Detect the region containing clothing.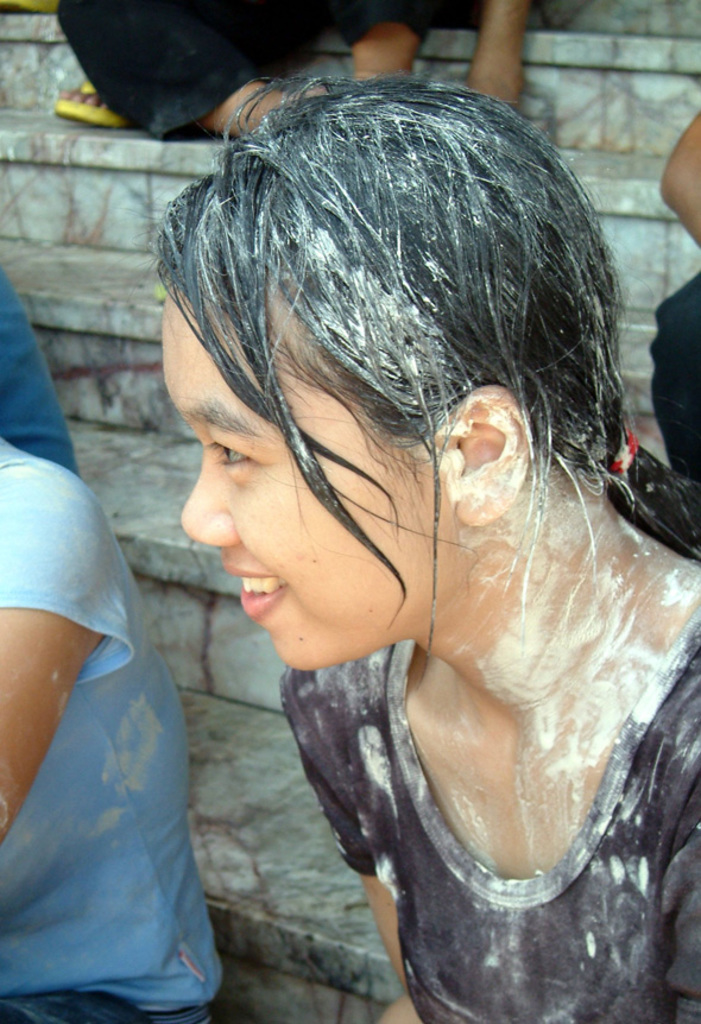
bbox=[0, 267, 81, 474].
